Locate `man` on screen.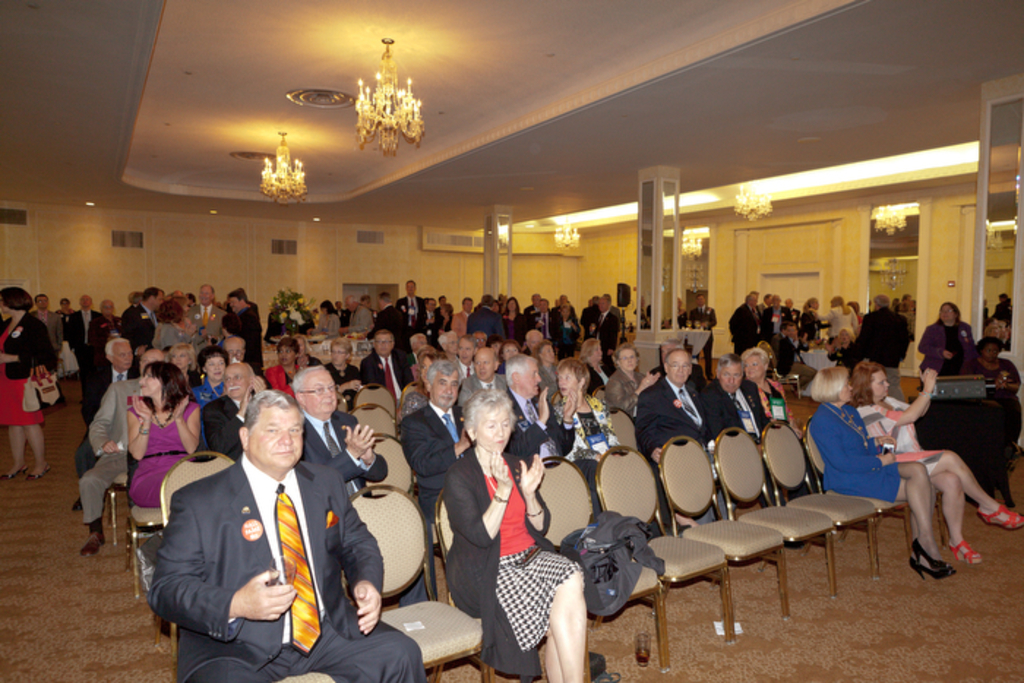
On screen at [556,291,575,325].
